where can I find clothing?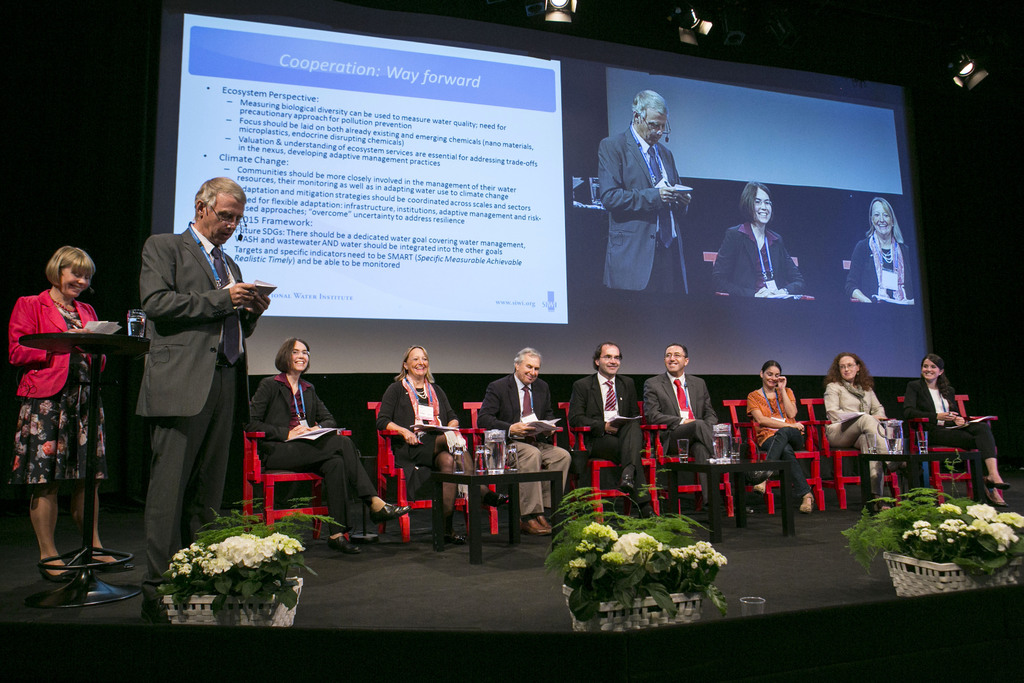
You can find it at left=151, top=368, right=234, bottom=555.
